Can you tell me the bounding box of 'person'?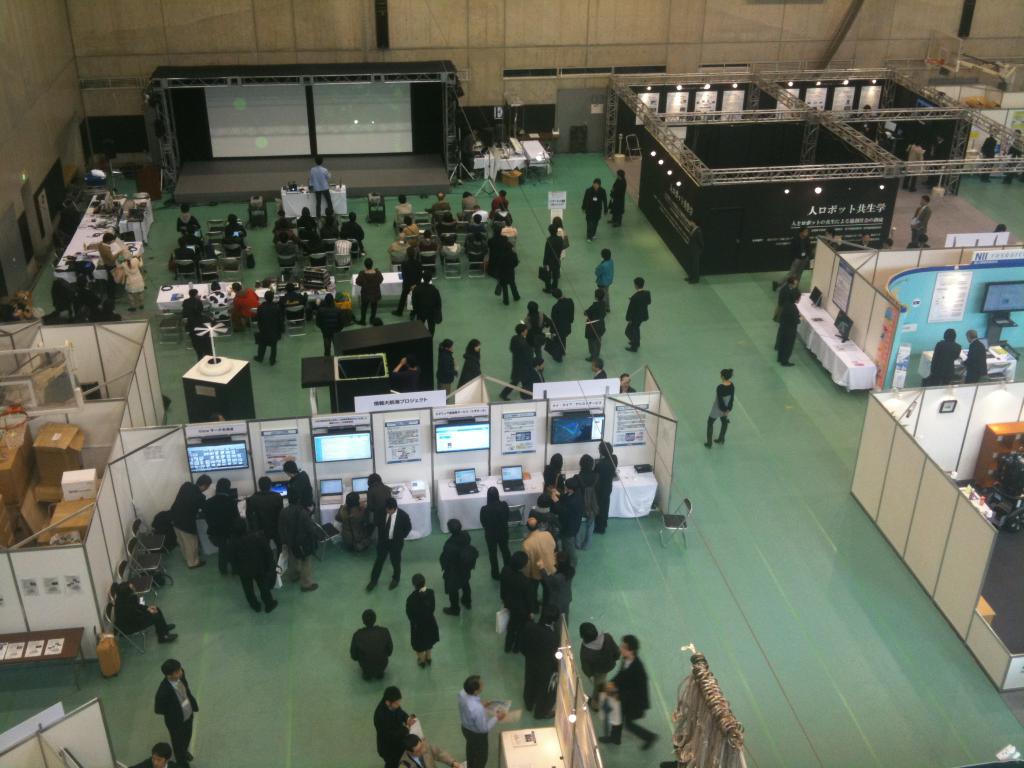
pyautogui.locateOnScreen(851, 234, 874, 252).
